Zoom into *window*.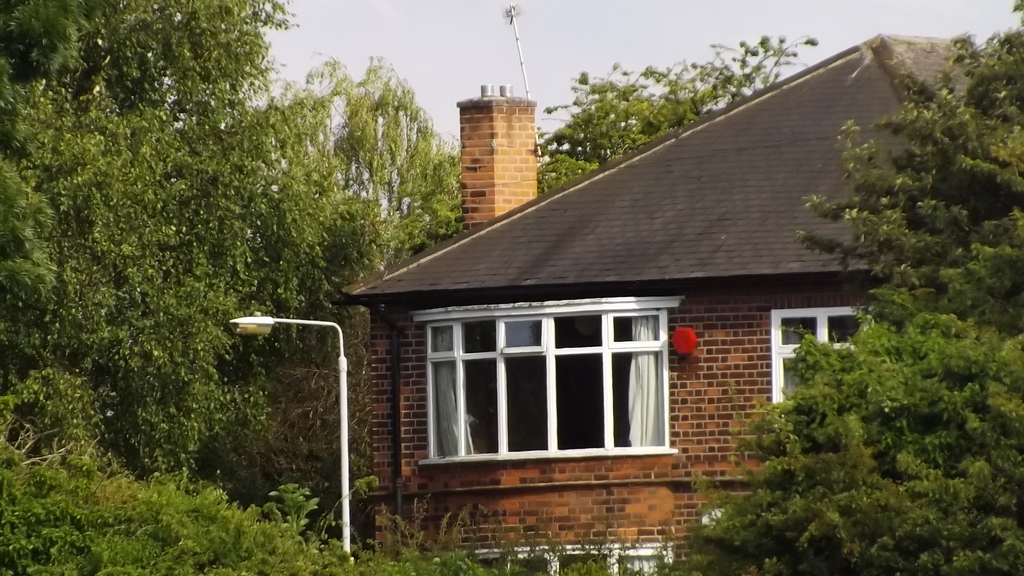
Zoom target: [x1=768, y1=312, x2=858, y2=406].
